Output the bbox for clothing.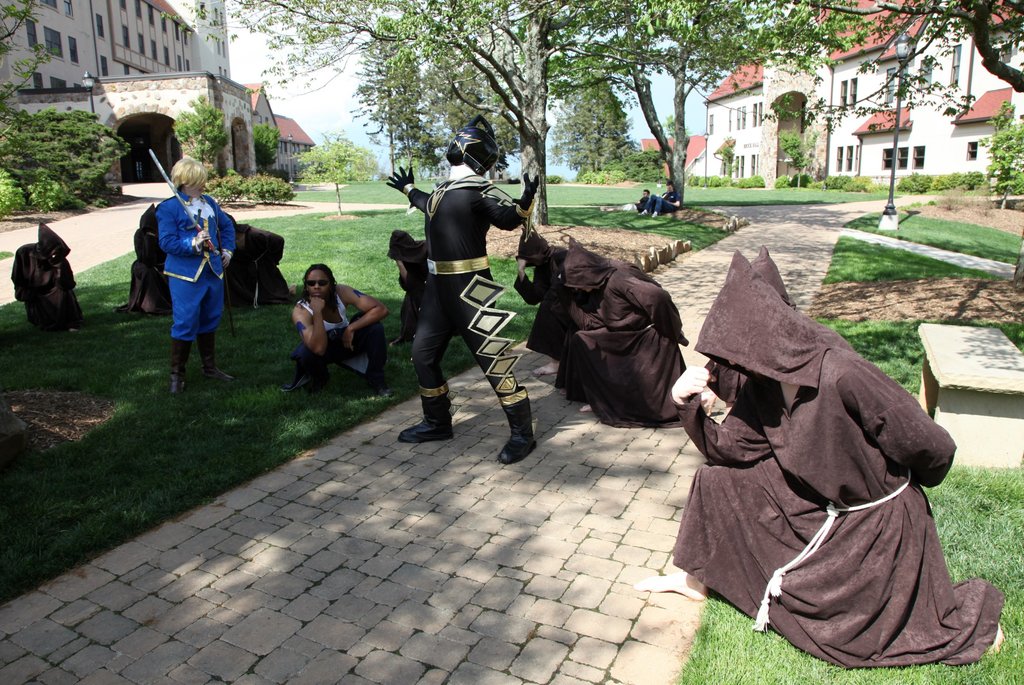
[x1=403, y1=168, x2=539, y2=437].
